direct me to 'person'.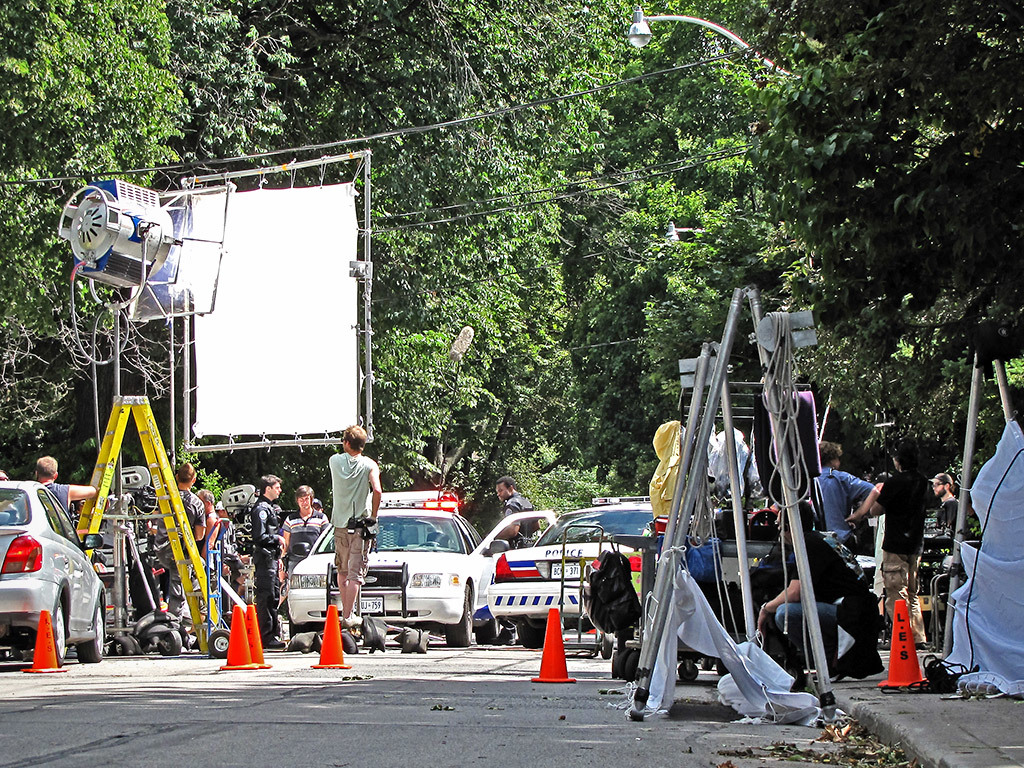
Direction: box=[11, 447, 96, 520].
